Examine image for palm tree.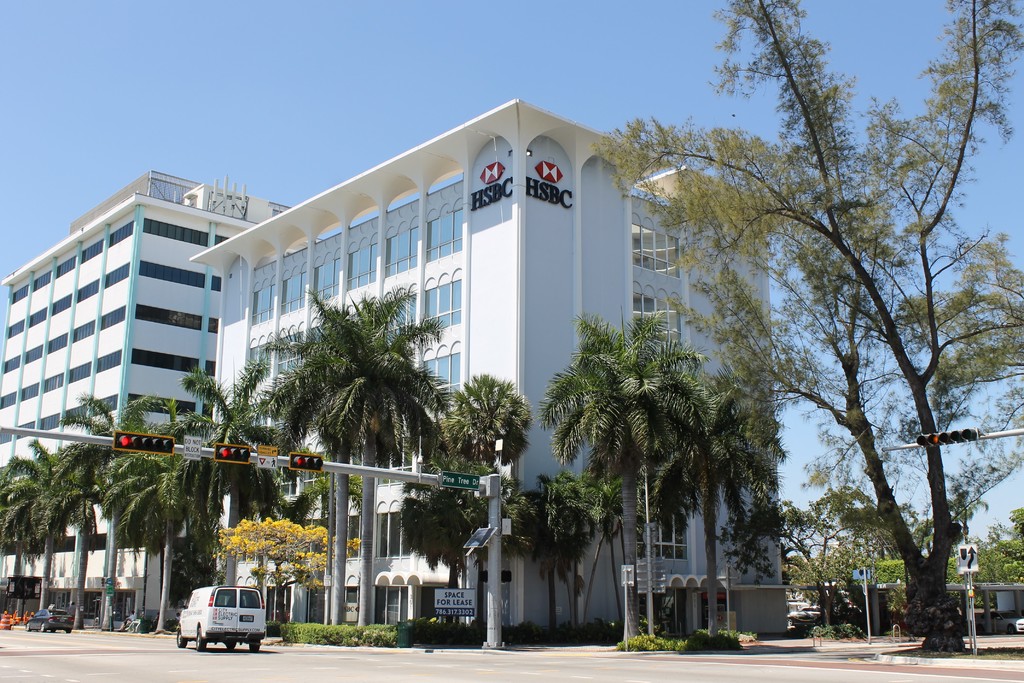
Examination result: bbox(598, 481, 625, 620).
